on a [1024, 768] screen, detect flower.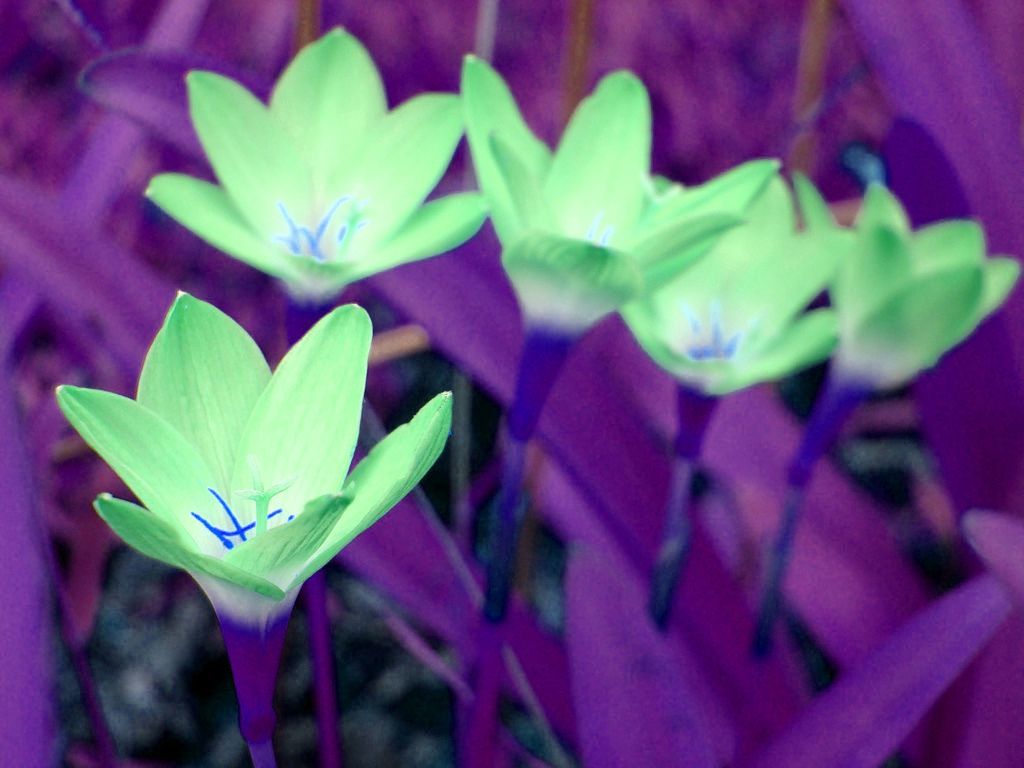
[57, 291, 458, 767].
